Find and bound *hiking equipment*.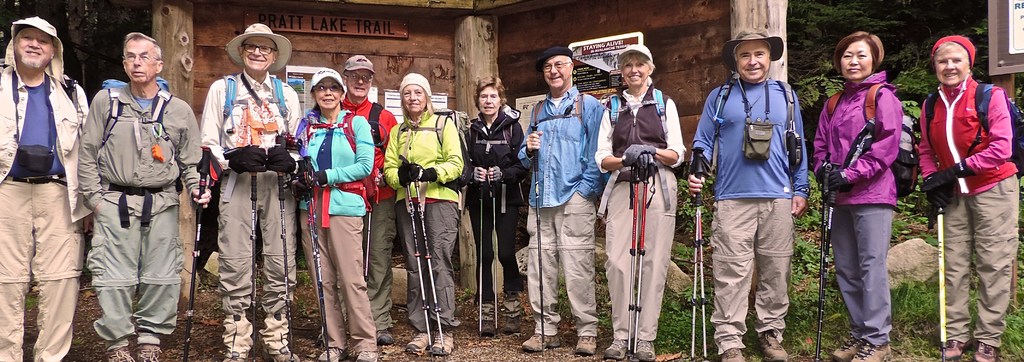
Bound: bbox(823, 85, 922, 194).
